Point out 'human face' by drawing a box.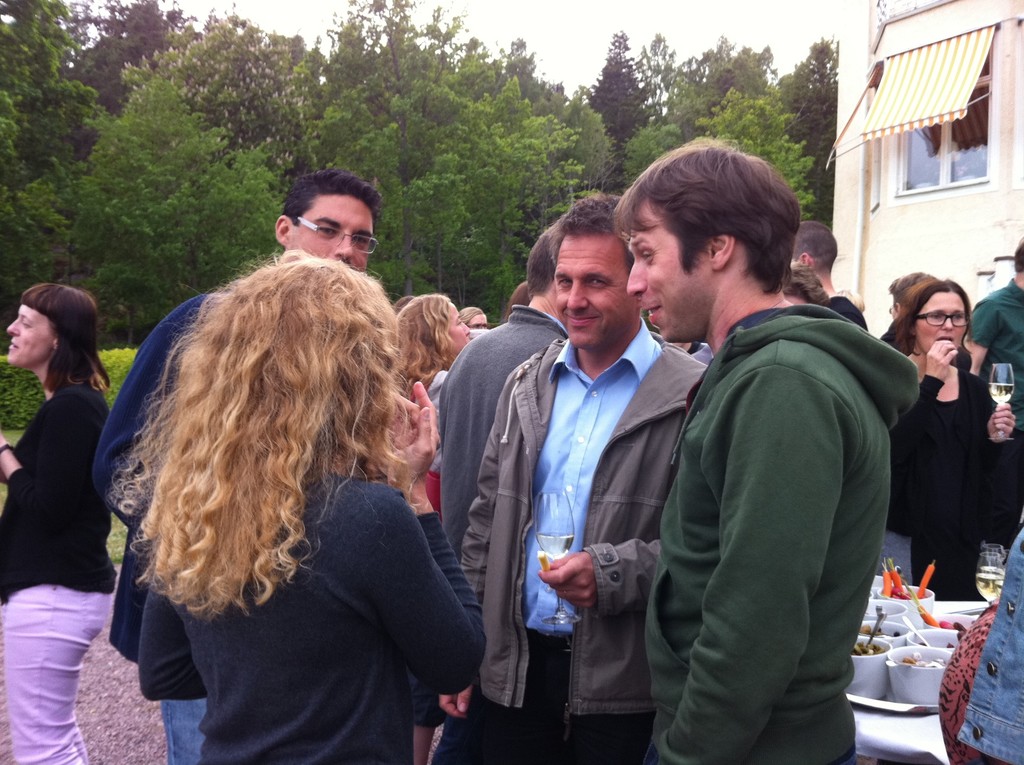
bbox=(285, 195, 374, 273).
